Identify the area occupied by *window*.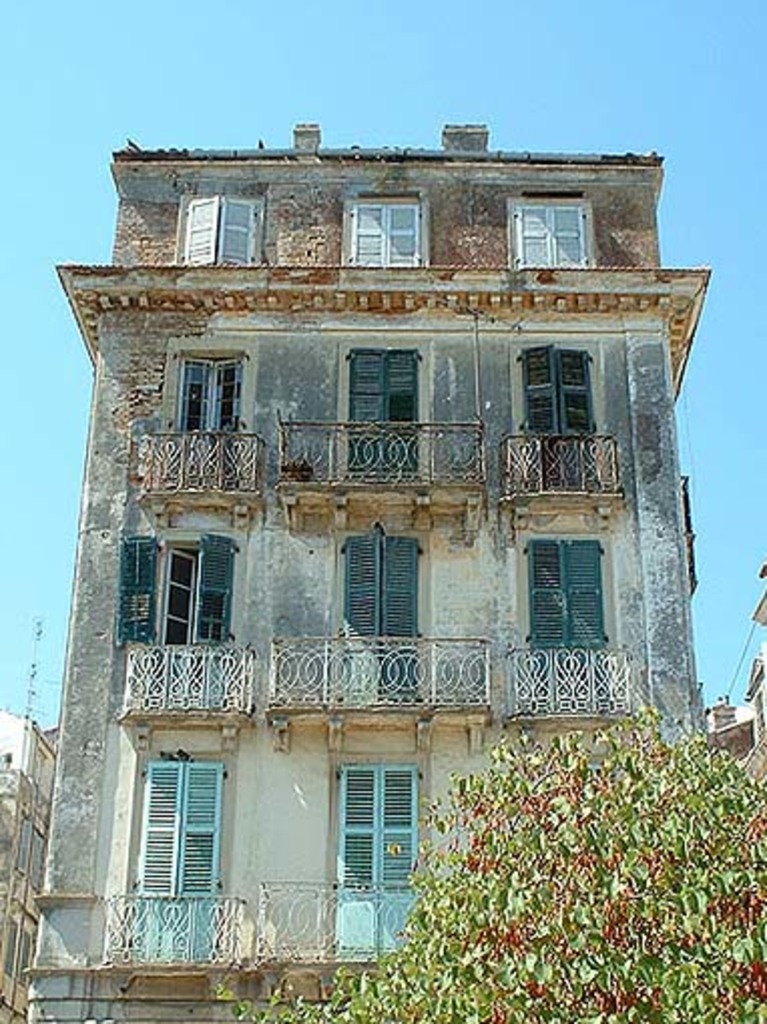
Area: locate(484, 179, 612, 281).
